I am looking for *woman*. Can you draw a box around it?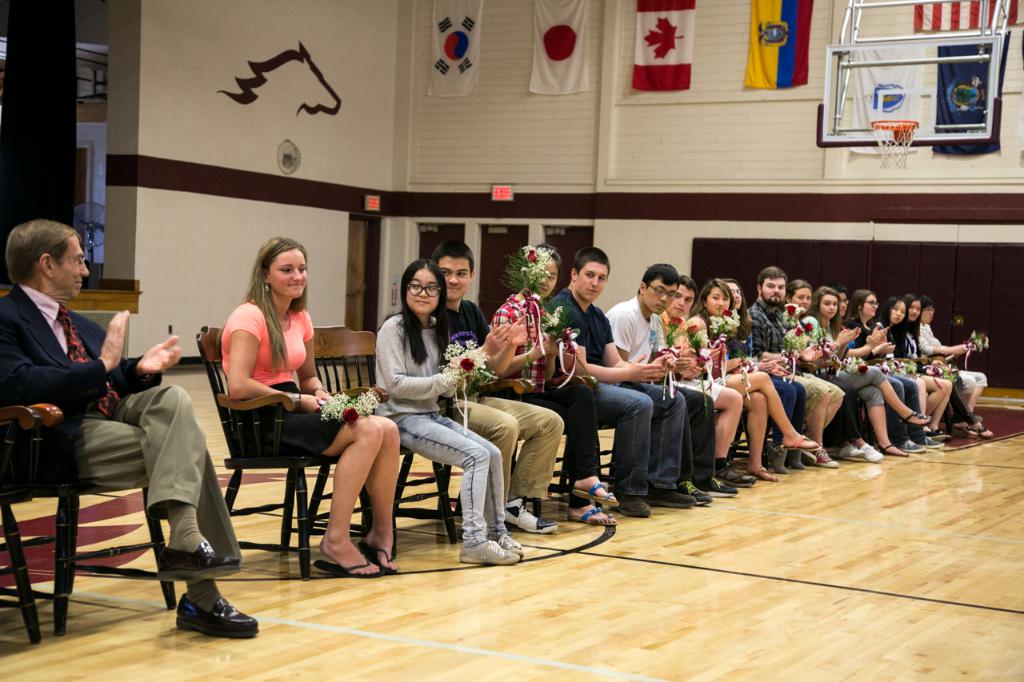
Sure, the bounding box is (left=730, top=281, right=811, bottom=477).
